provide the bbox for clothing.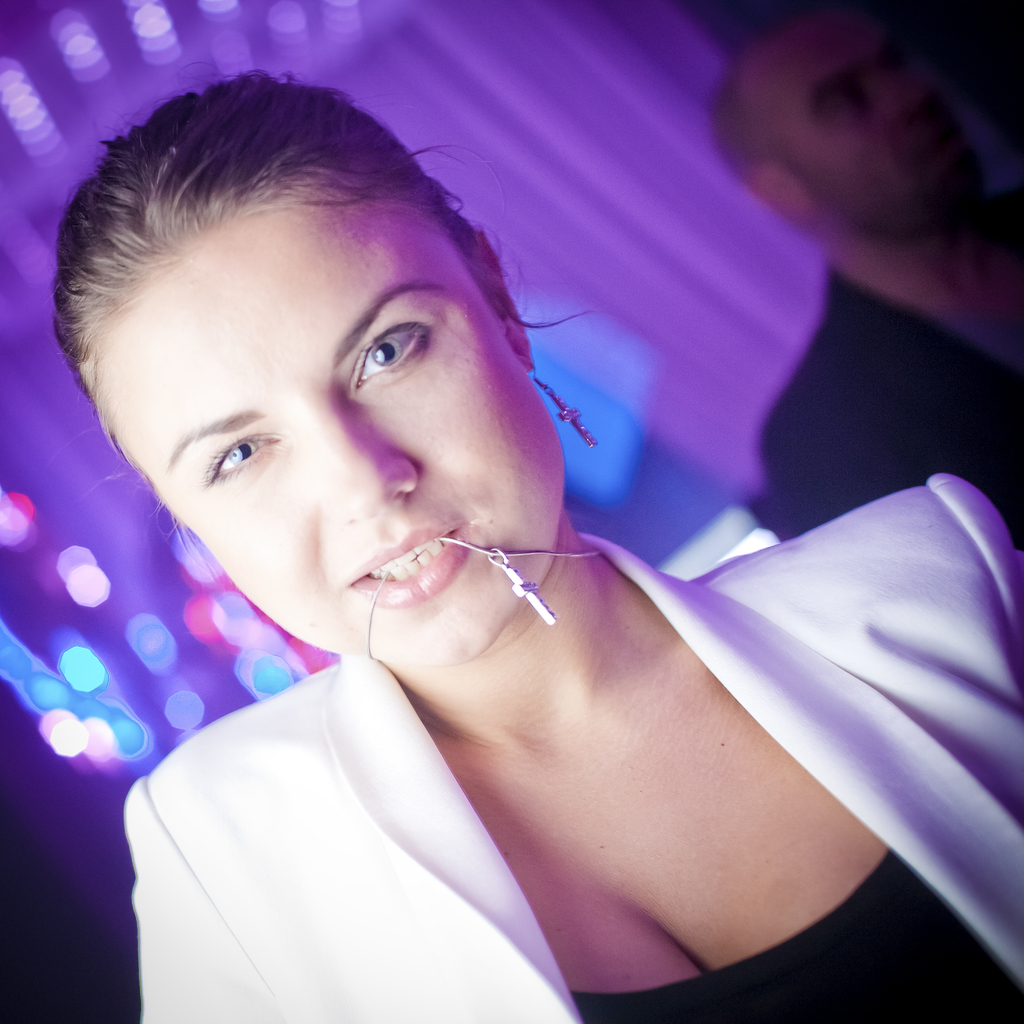
91:442:1023:1023.
